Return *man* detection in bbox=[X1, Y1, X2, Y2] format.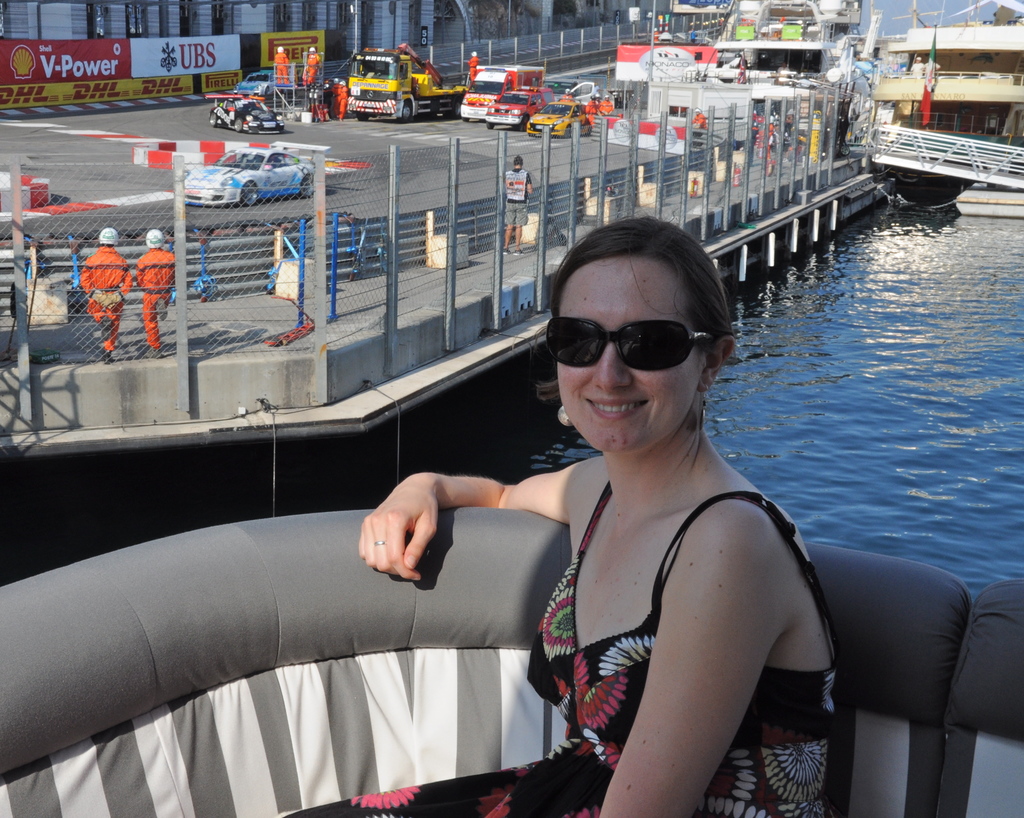
bbox=[599, 95, 617, 120].
